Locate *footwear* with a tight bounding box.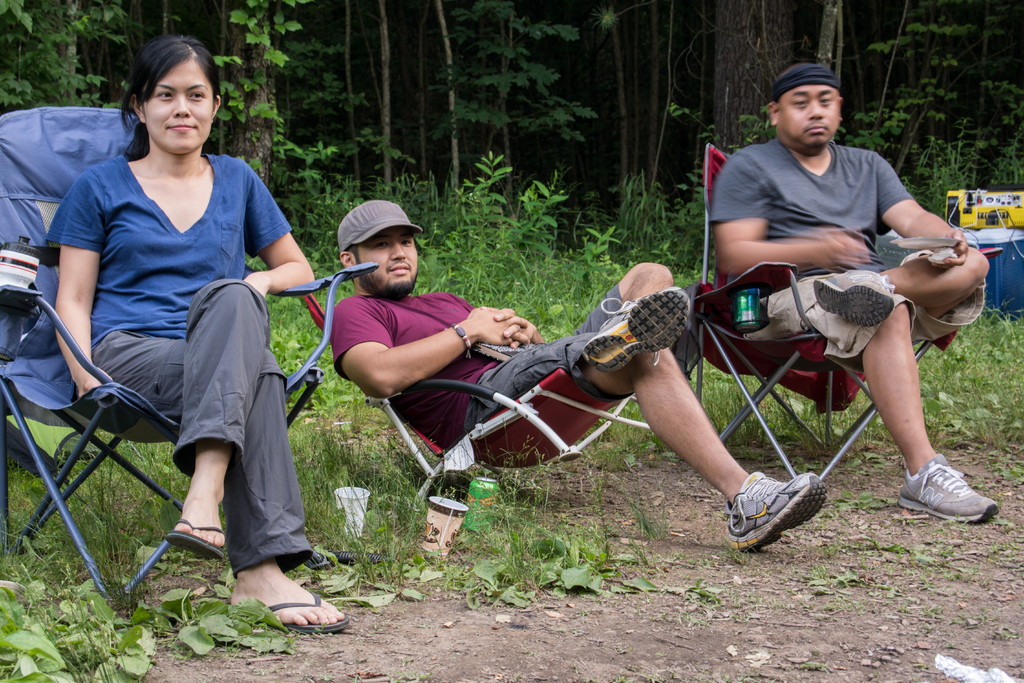
crop(583, 281, 691, 370).
